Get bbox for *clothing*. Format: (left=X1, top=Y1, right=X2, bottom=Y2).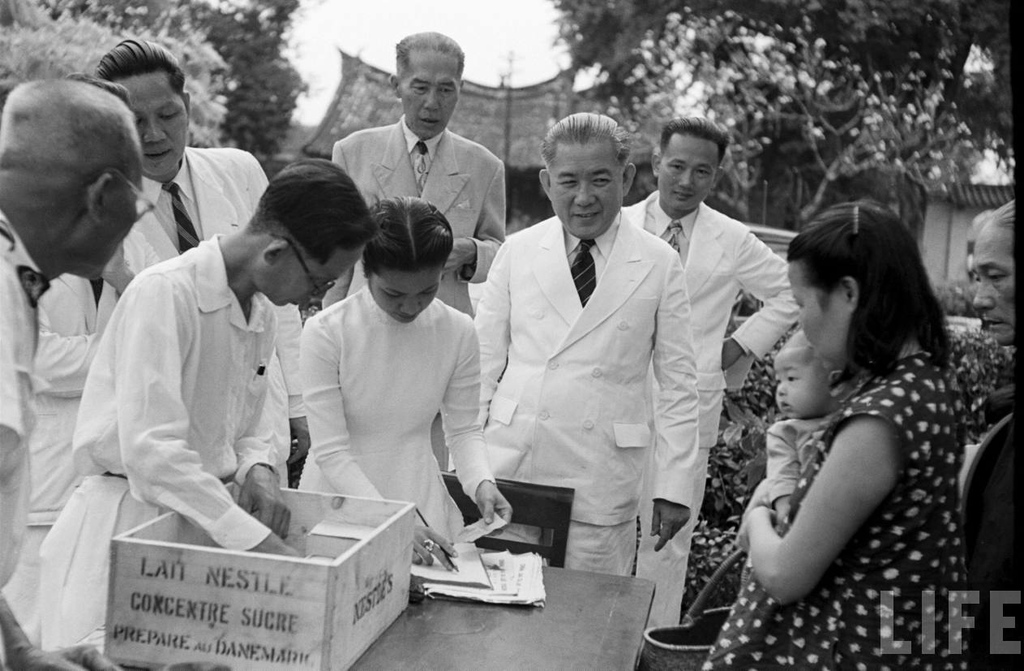
(left=746, top=408, right=835, bottom=531).
